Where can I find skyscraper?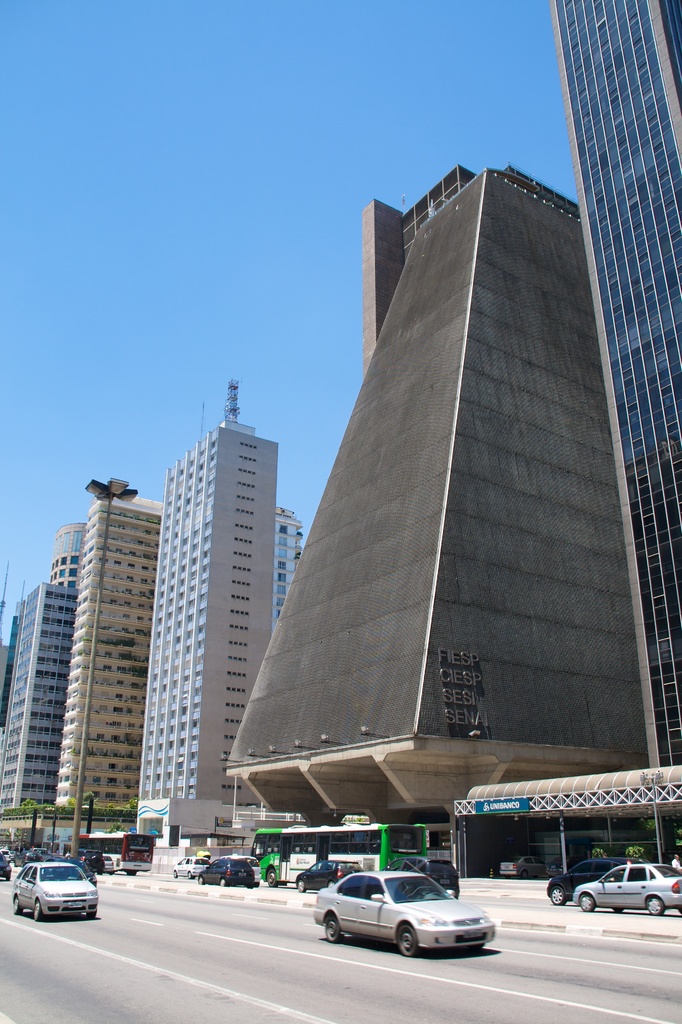
You can find it at select_region(264, 507, 310, 600).
